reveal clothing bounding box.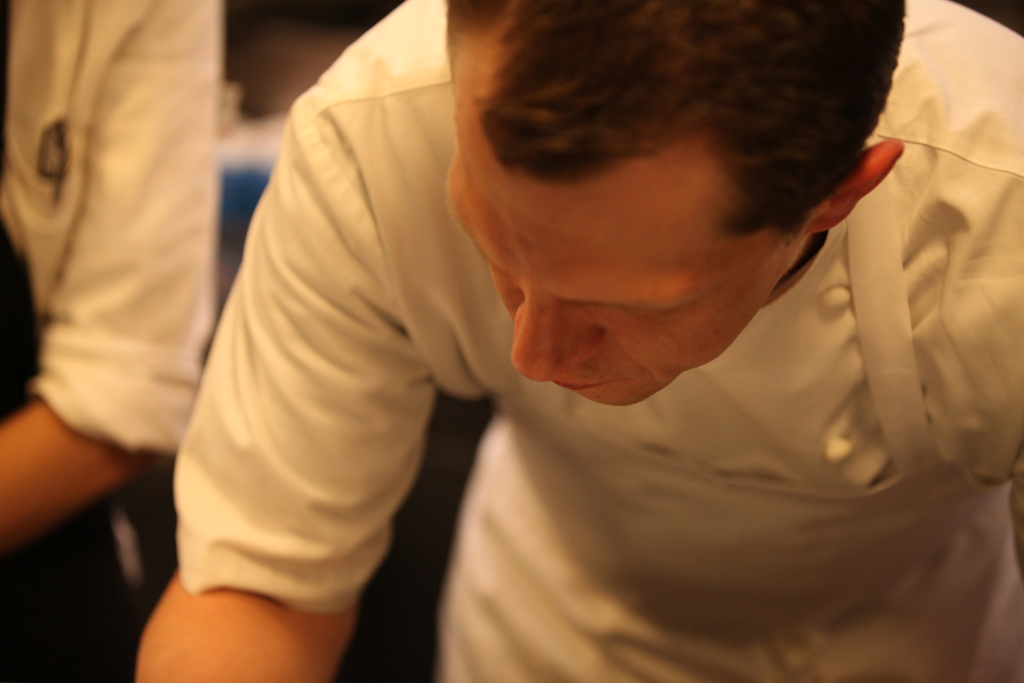
Revealed: 0/0/228/682.
